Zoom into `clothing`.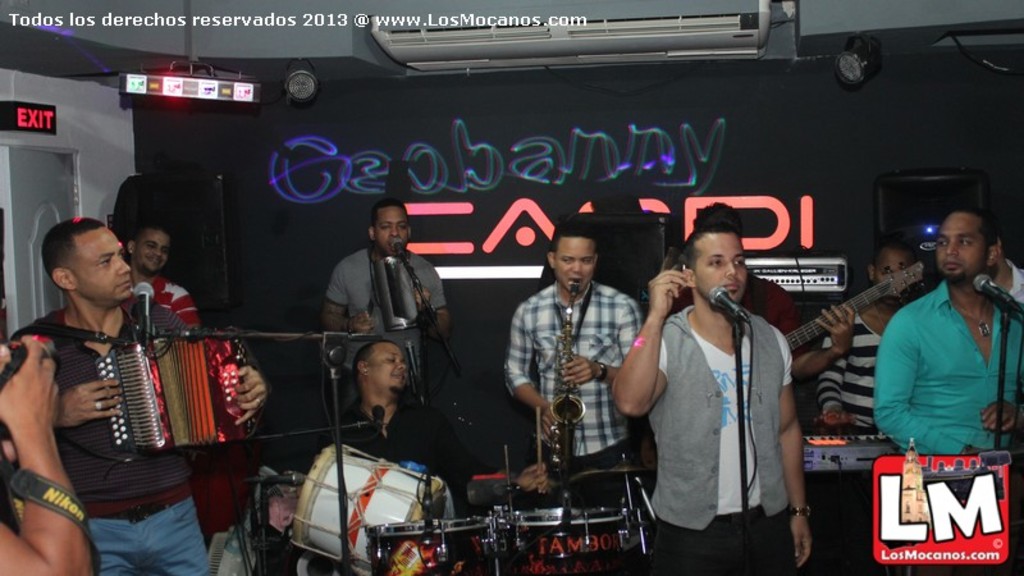
Zoom target: 814, 294, 888, 430.
